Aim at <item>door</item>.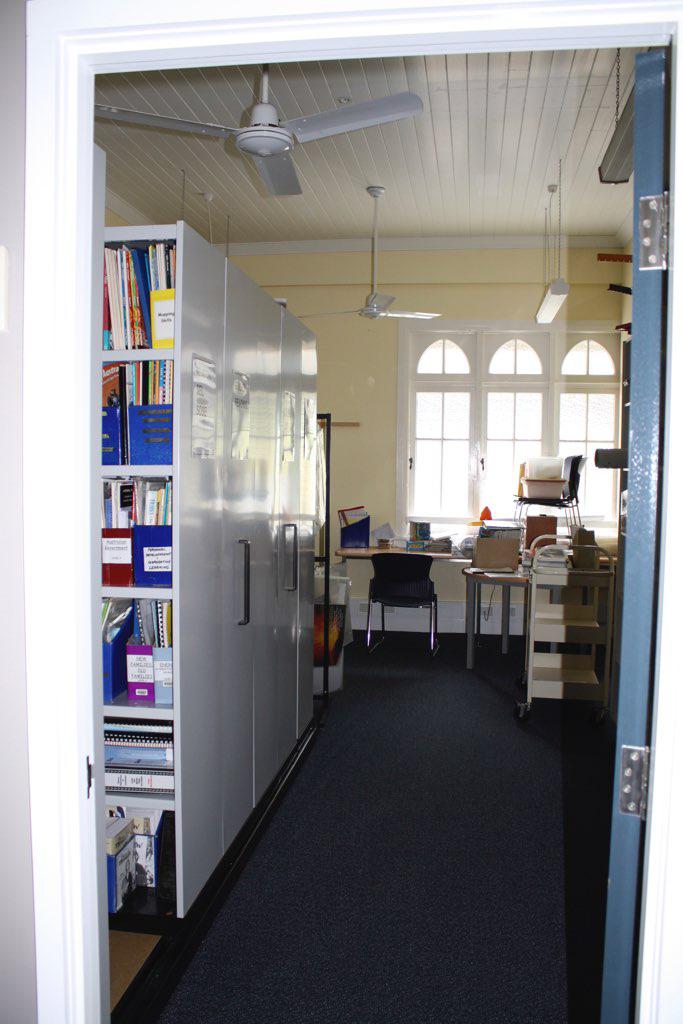
Aimed at BBox(583, 45, 650, 1023).
